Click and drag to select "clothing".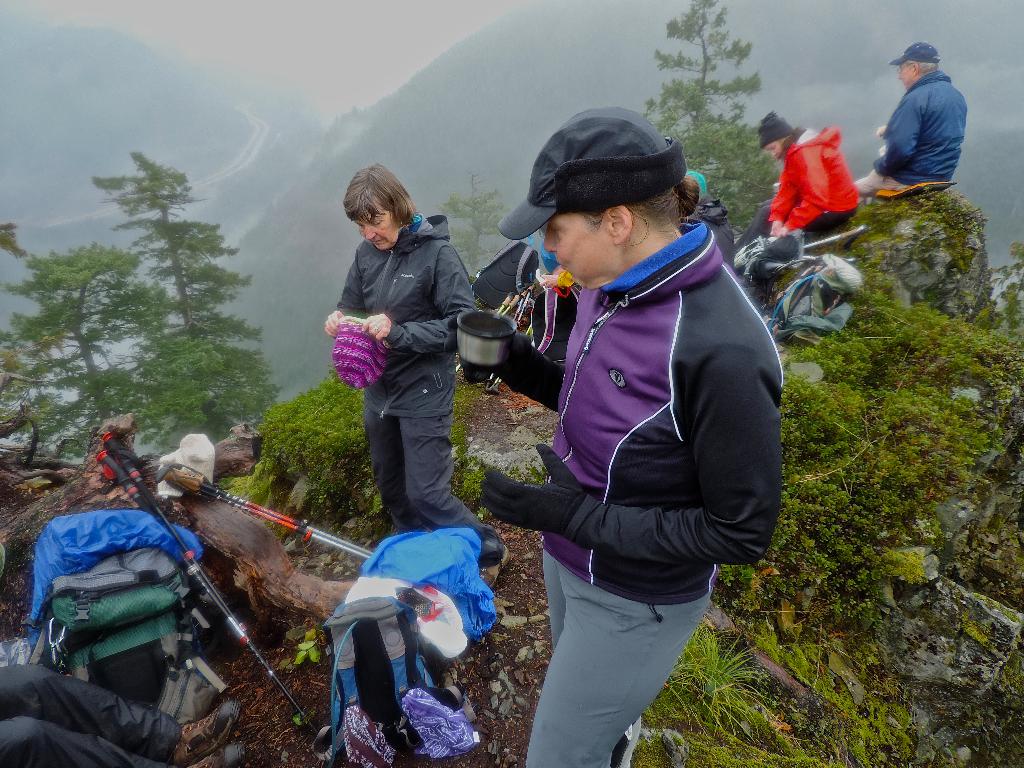
Selection: x1=337 y1=207 x2=506 y2=564.
